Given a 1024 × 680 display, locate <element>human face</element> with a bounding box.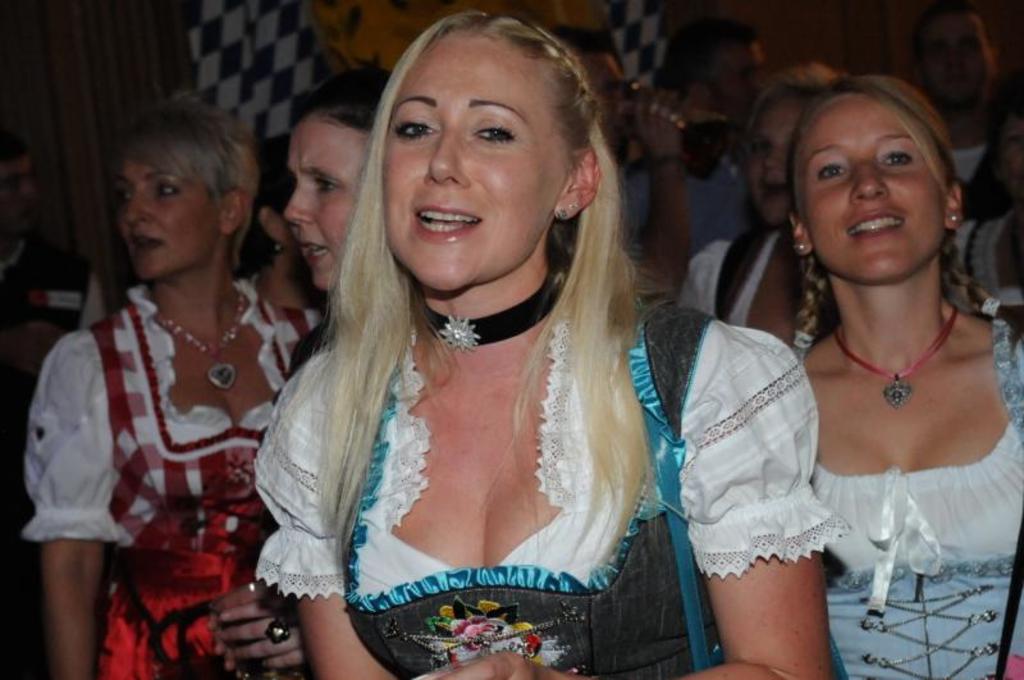
Located: [left=801, top=102, right=943, bottom=289].
